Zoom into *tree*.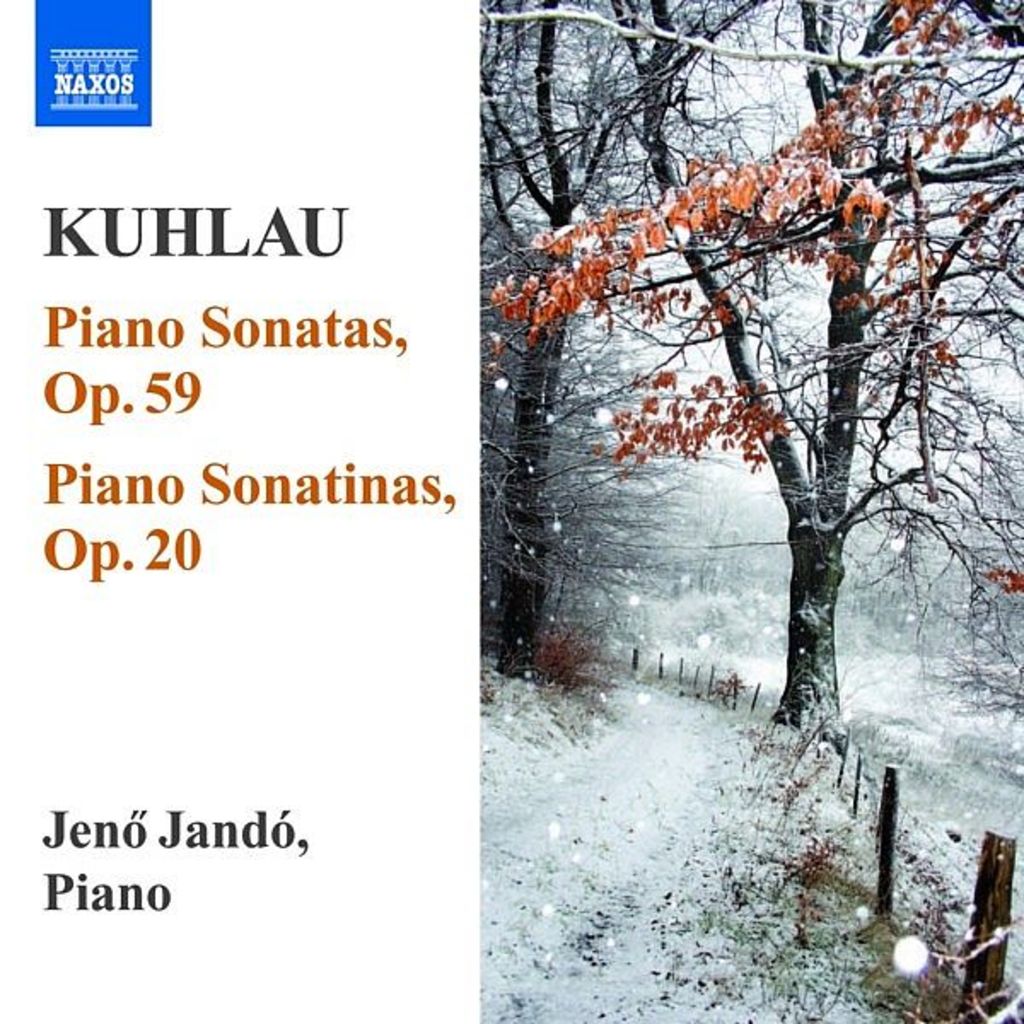
Zoom target: bbox=[473, 0, 758, 681].
